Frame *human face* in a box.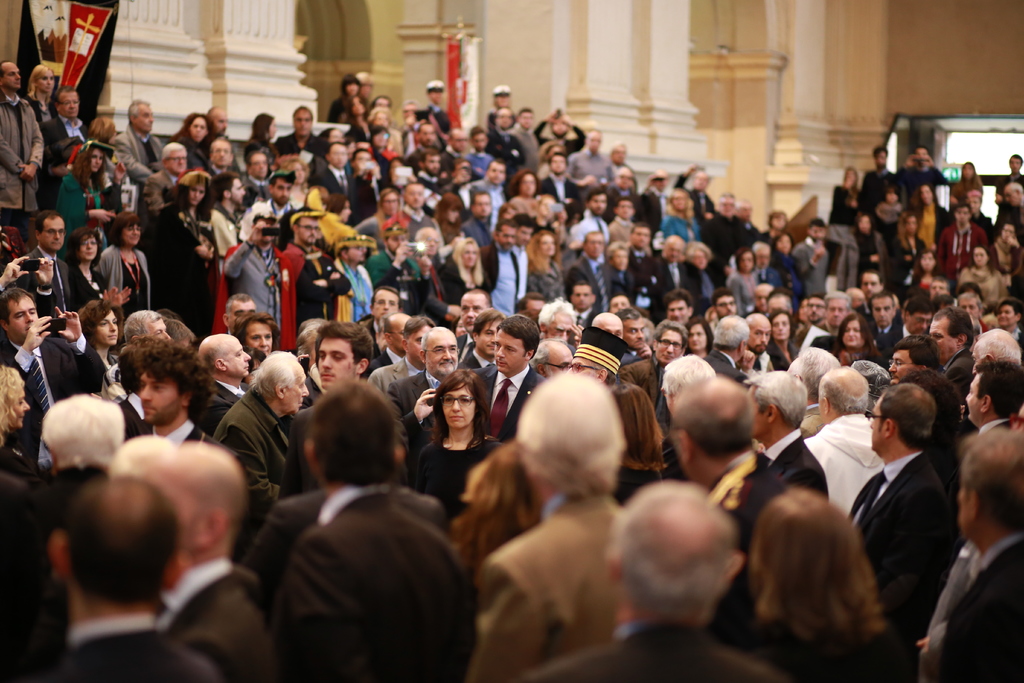
(left=167, top=148, right=188, bottom=169).
